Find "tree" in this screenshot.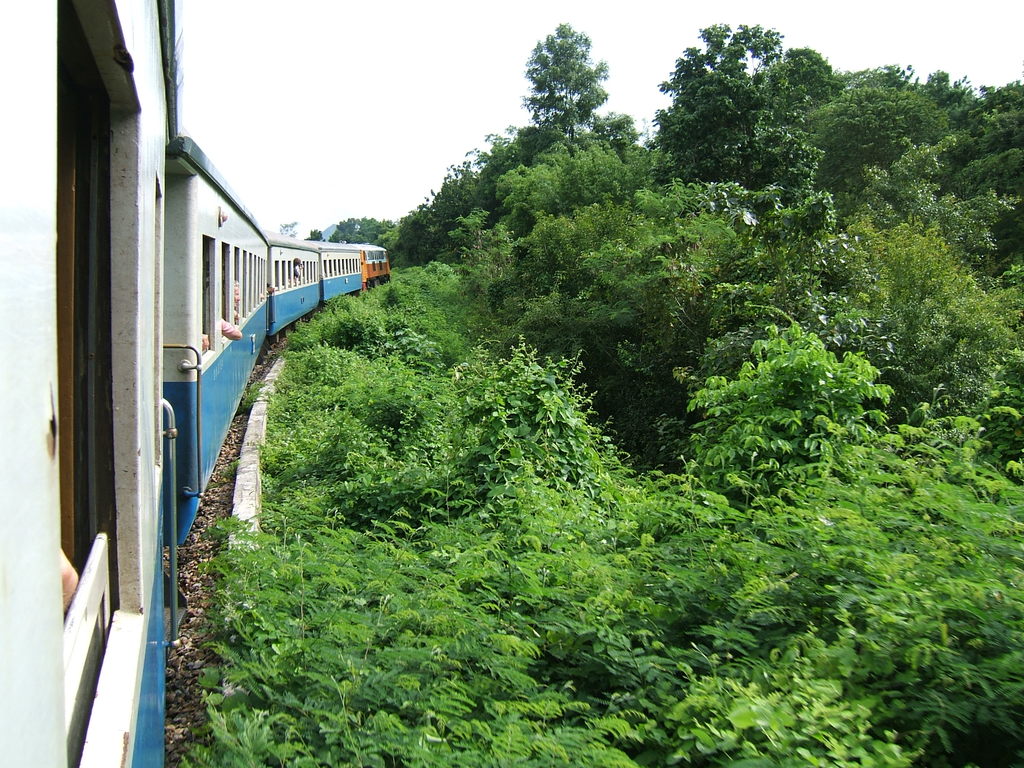
The bounding box for "tree" is {"x1": 306, "y1": 225, "x2": 324, "y2": 243}.
